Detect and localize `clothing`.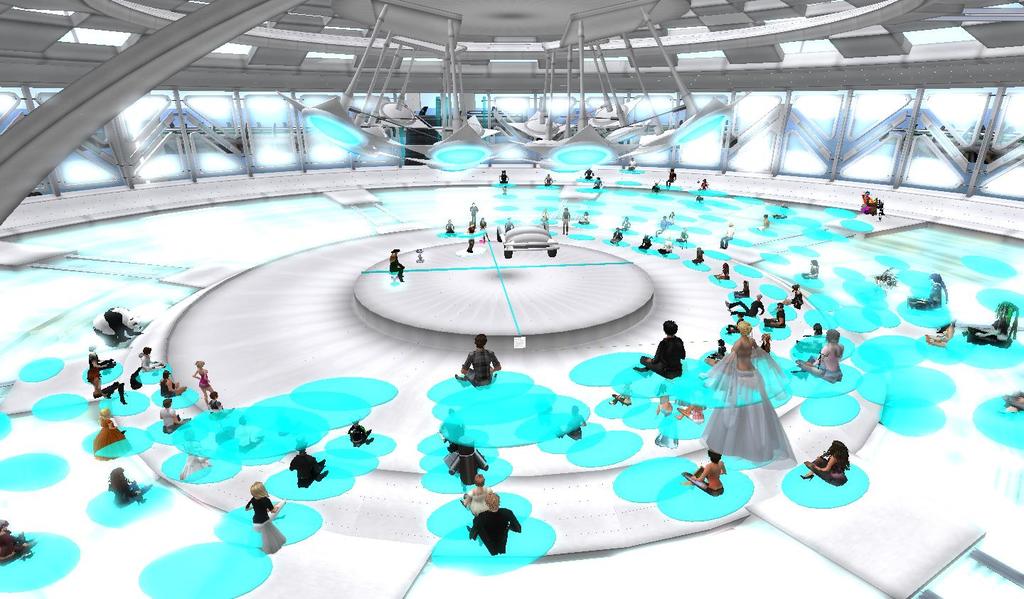
Localized at (656,237,670,259).
